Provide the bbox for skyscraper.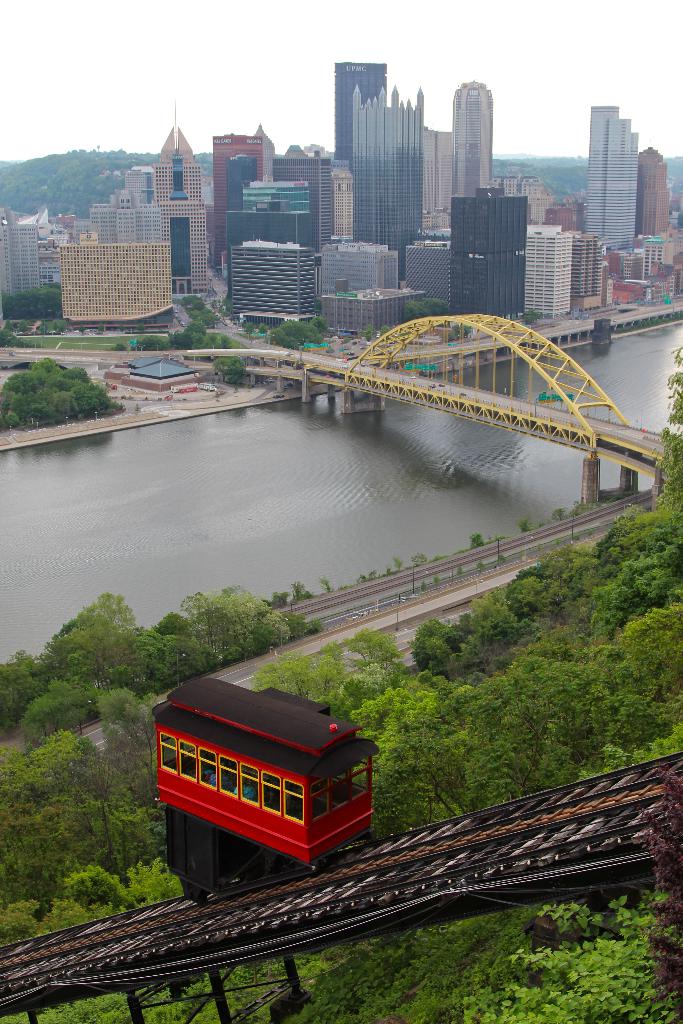
580 98 648 250.
